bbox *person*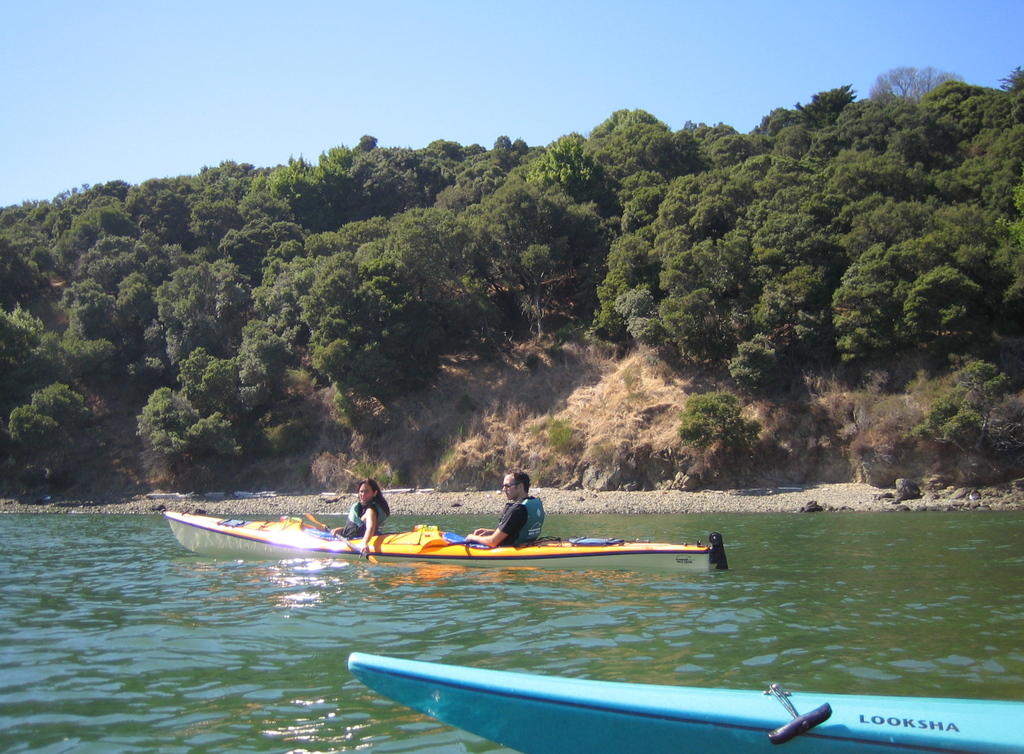
(left=464, top=469, right=545, bottom=548)
